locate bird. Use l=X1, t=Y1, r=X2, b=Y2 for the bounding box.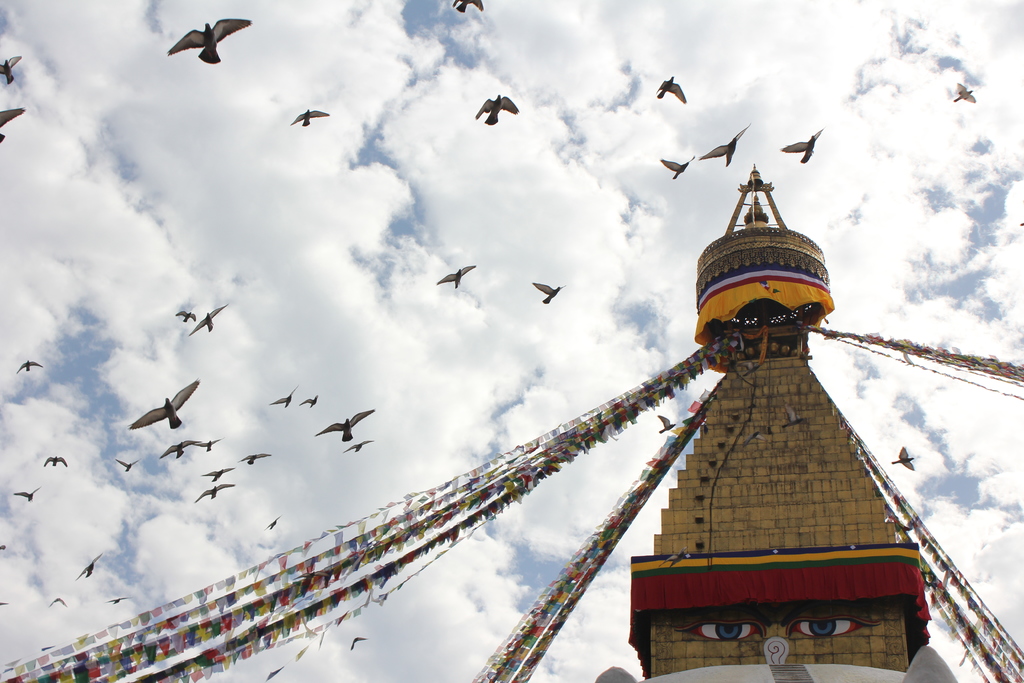
l=656, t=415, r=674, b=434.
